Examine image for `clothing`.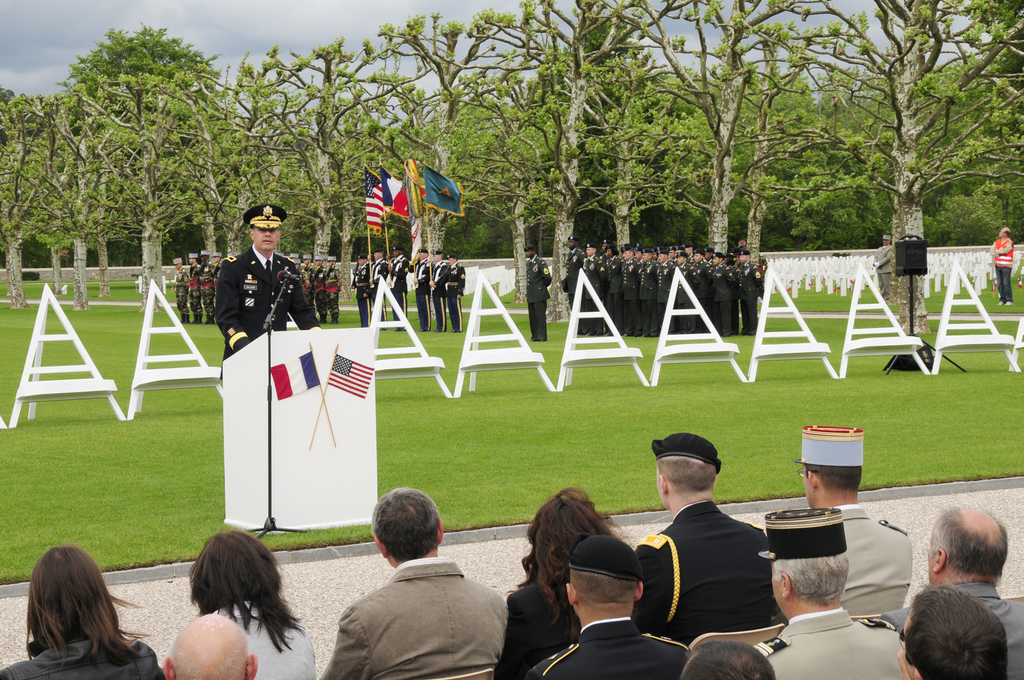
Examination result: l=525, t=249, r=550, b=341.
